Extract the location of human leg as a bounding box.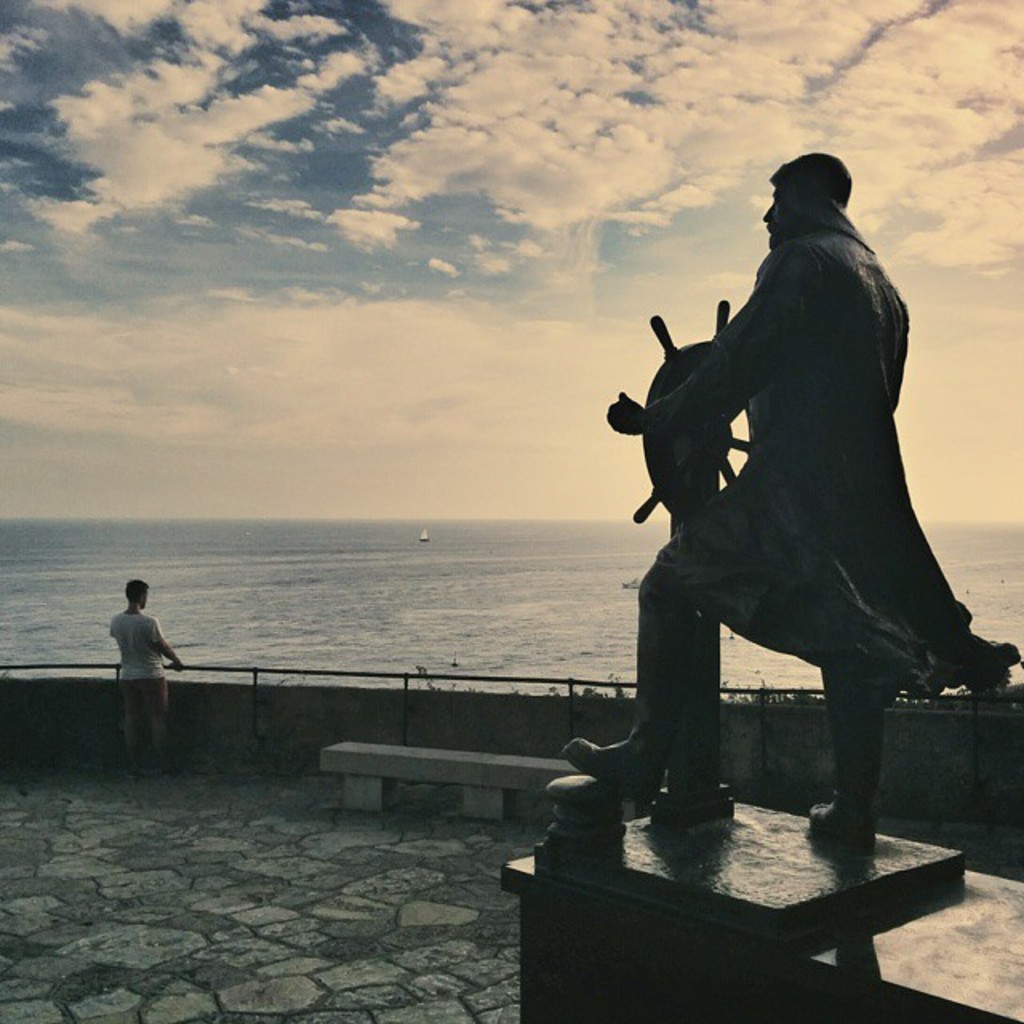
558,549,682,794.
